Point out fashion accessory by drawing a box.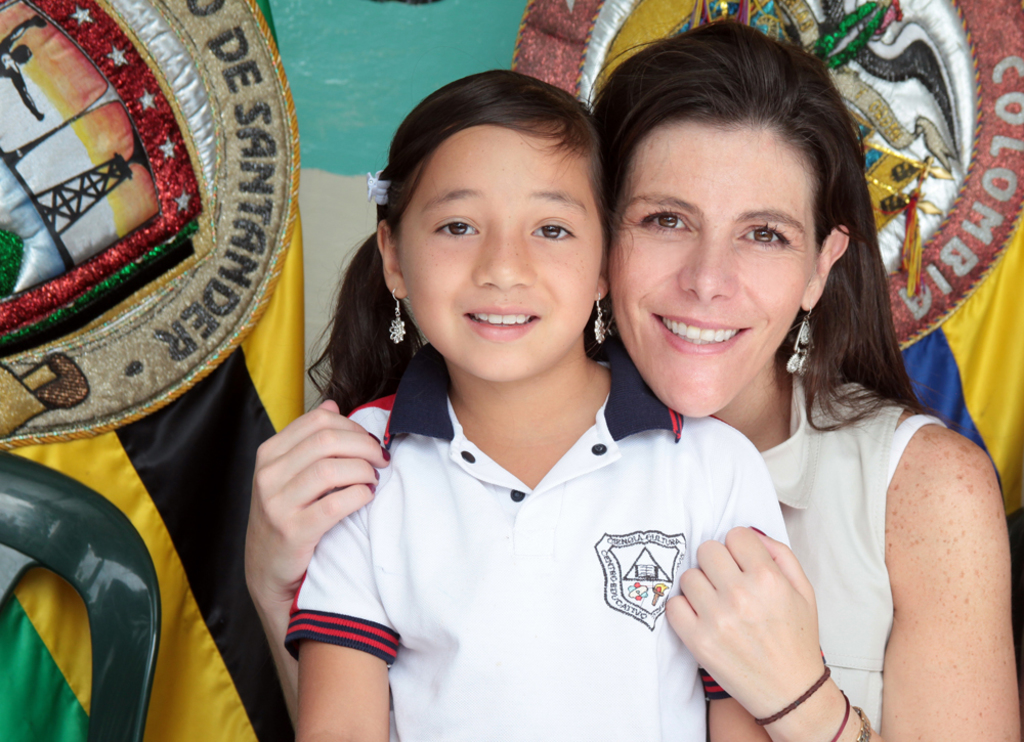
<box>825,687,853,741</box>.
